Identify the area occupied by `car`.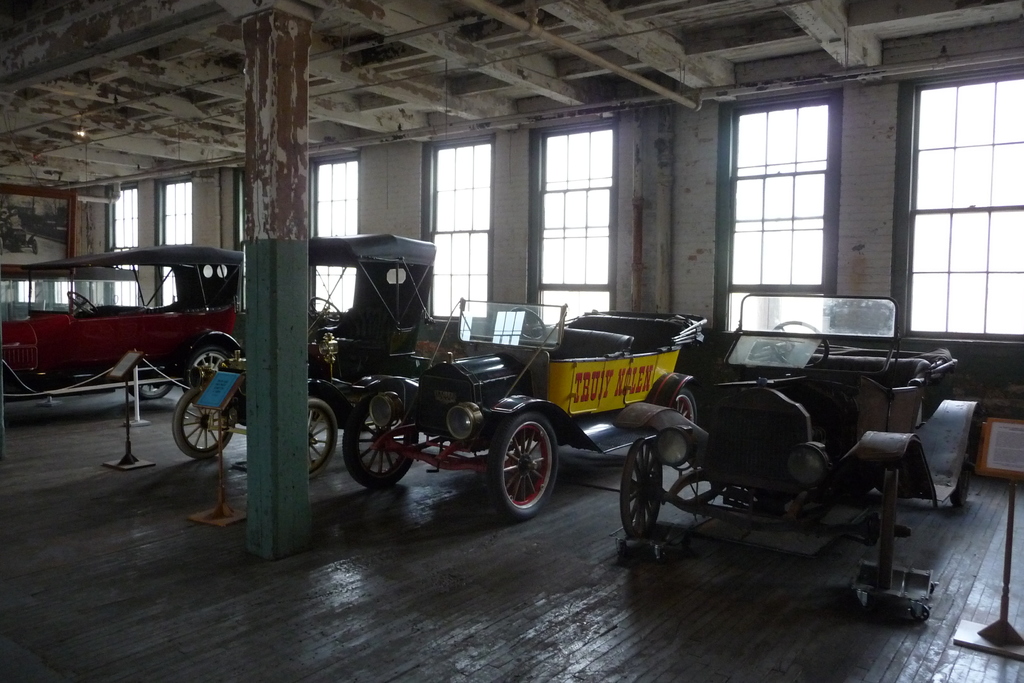
Area: Rect(161, 226, 461, 484).
